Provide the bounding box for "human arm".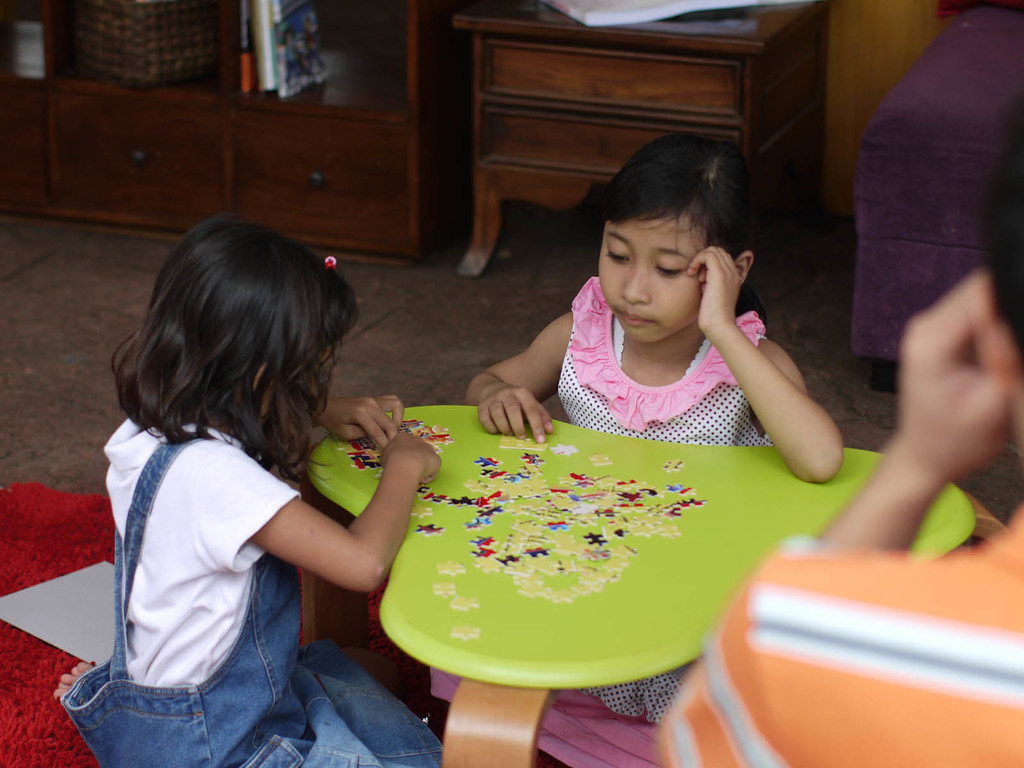
detection(796, 267, 1017, 558).
